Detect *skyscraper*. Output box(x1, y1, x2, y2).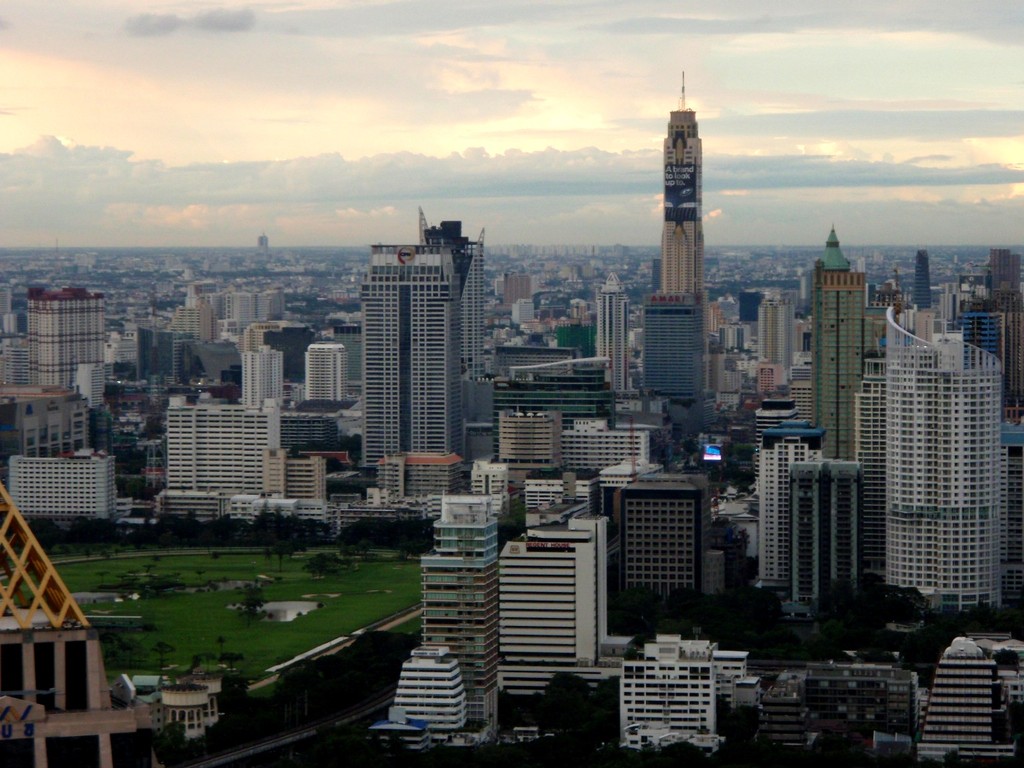
box(812, 227, 882, 461).
